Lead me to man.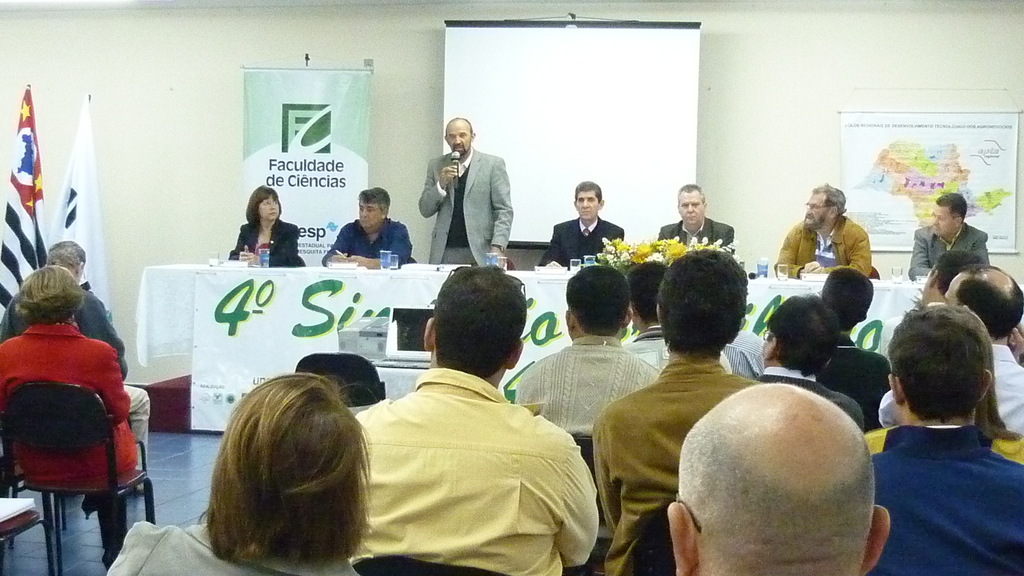
Lead to bbox(520, 262, 659, 449).
